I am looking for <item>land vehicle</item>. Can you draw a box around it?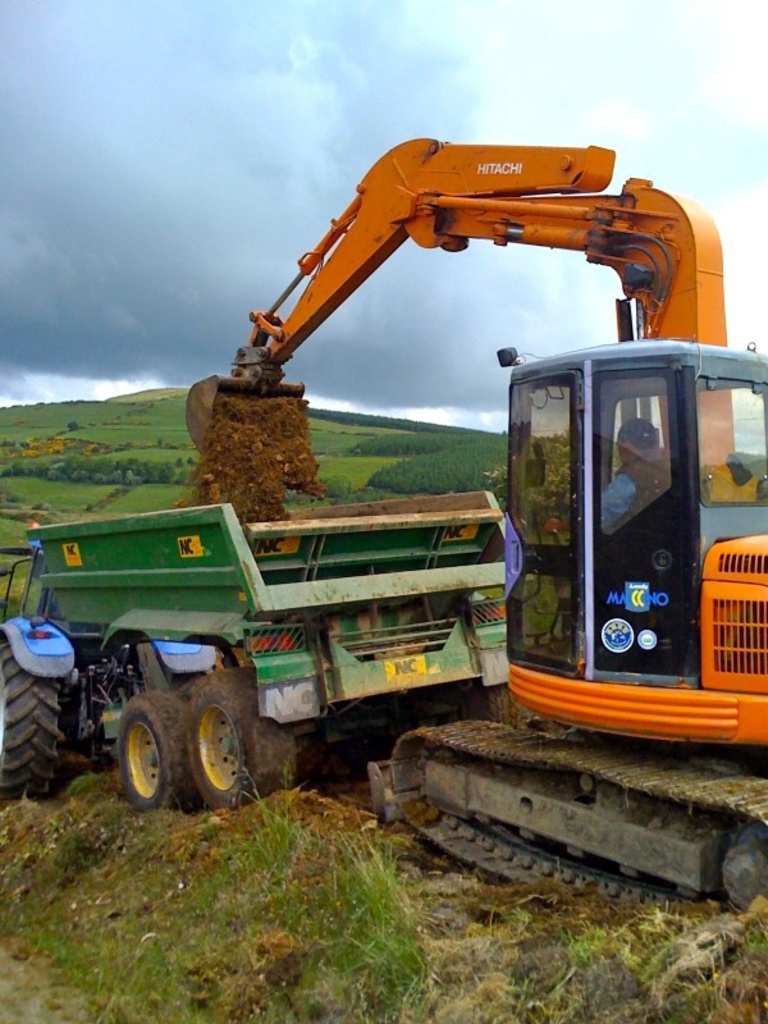
Sure, the bounding box is {"x1": 182, "y1": 138, "x2": 767, "y2": 886}.
